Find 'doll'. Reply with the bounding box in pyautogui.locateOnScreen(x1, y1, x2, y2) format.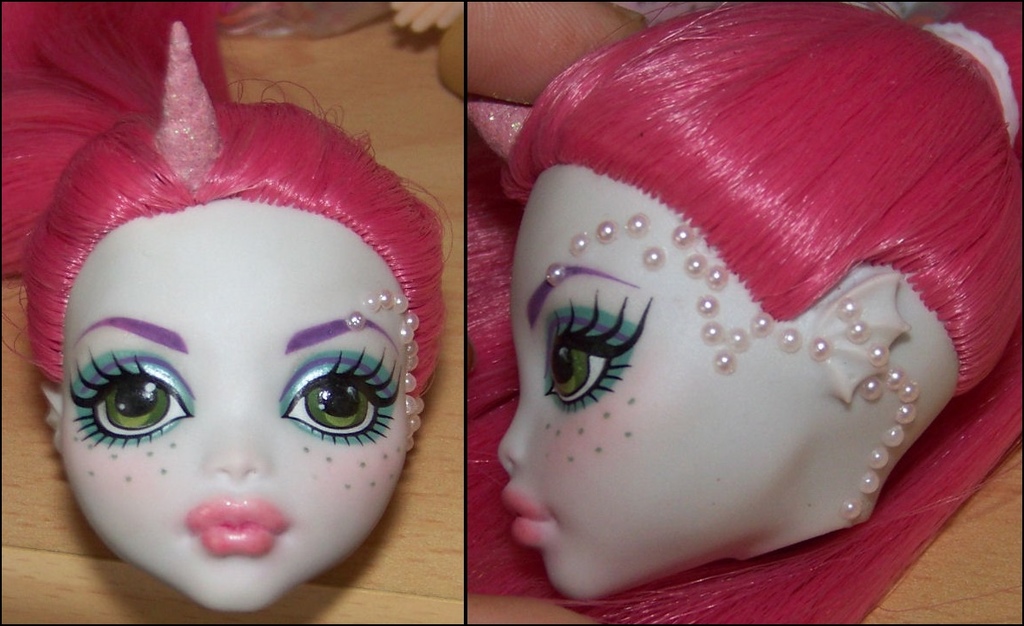
pyautogui.locateOnScreen(493, 0, 1023, 625).
